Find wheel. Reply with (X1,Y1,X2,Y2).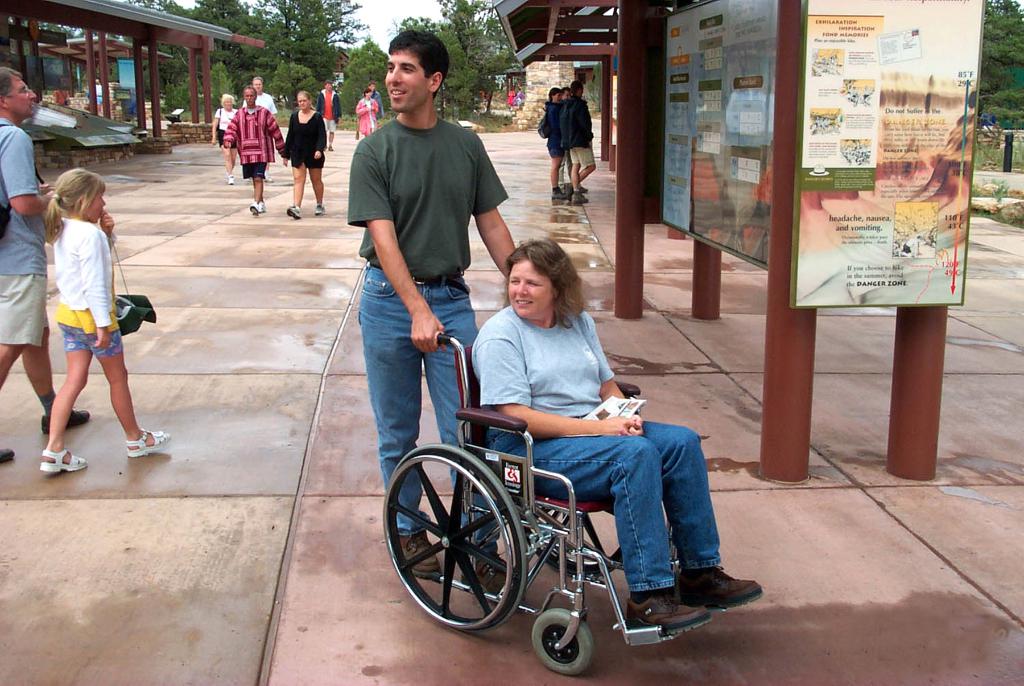
(384,434,526,637).
